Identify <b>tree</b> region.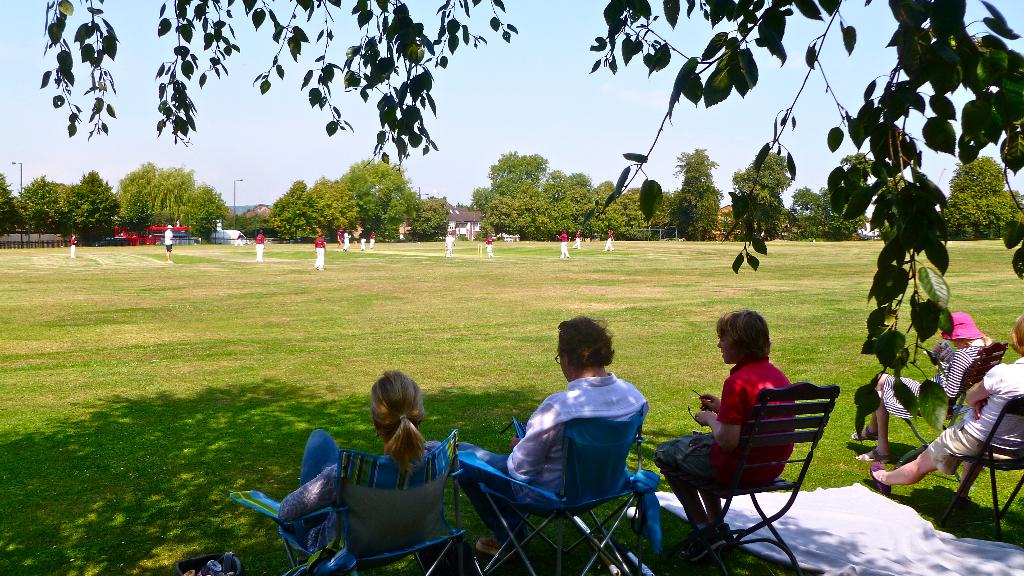
Region: detection(662, 145, 723, 243).
